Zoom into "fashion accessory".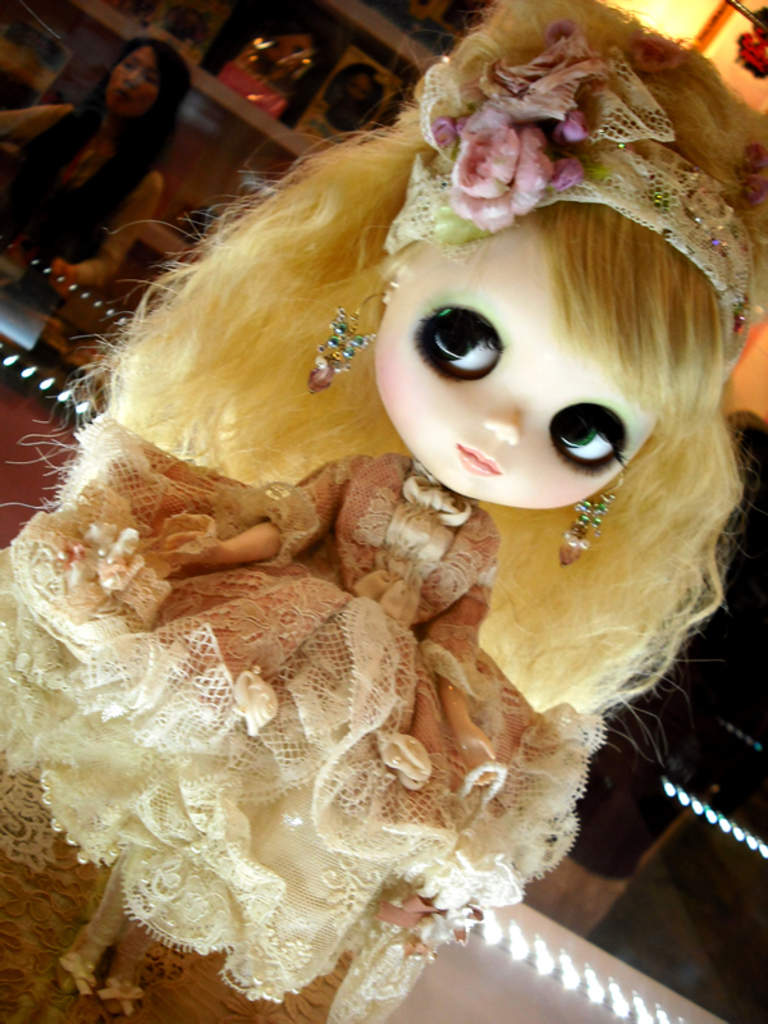
Zoom target: 44, 508, 224, 627.
